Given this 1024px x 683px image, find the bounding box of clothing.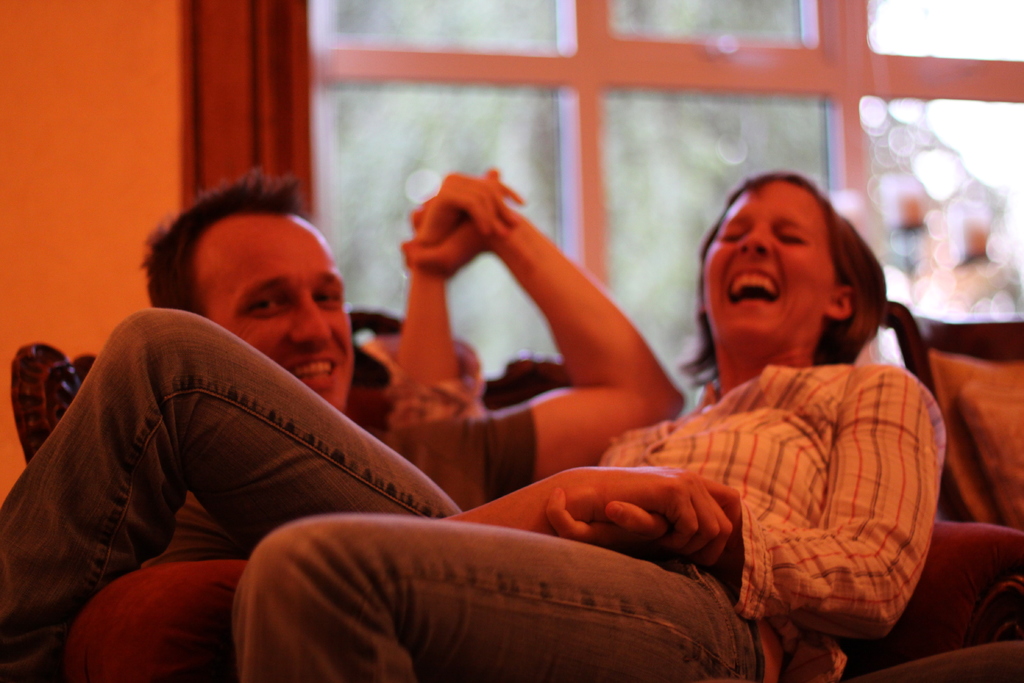
0 308 947 679.
